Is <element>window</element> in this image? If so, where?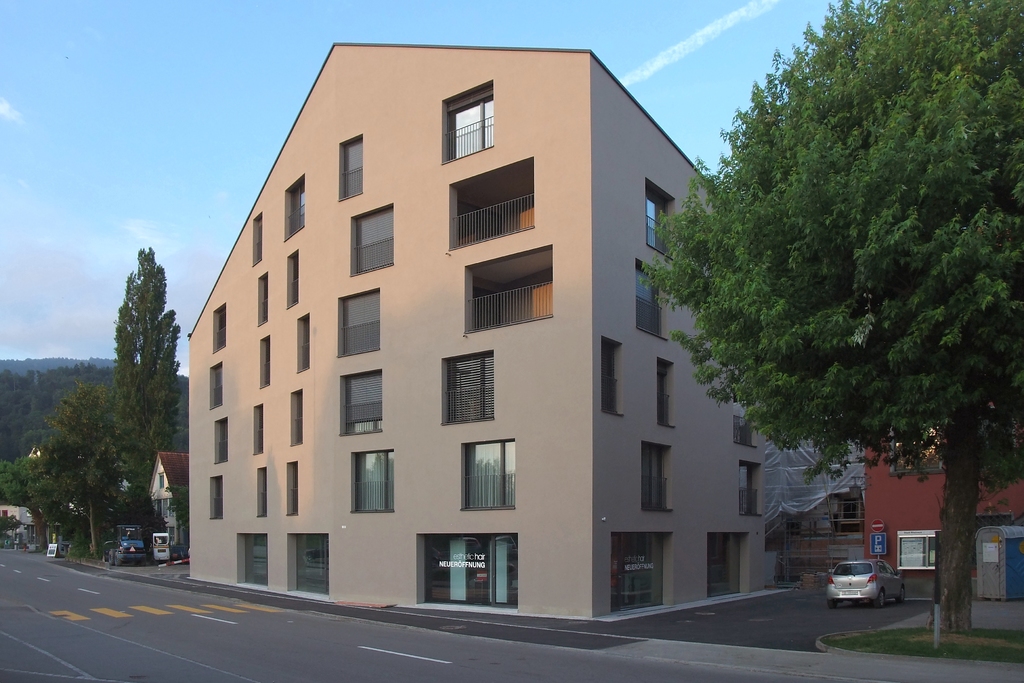
Yes, at [x1=294, y1=309, x2=314, y2=372].
